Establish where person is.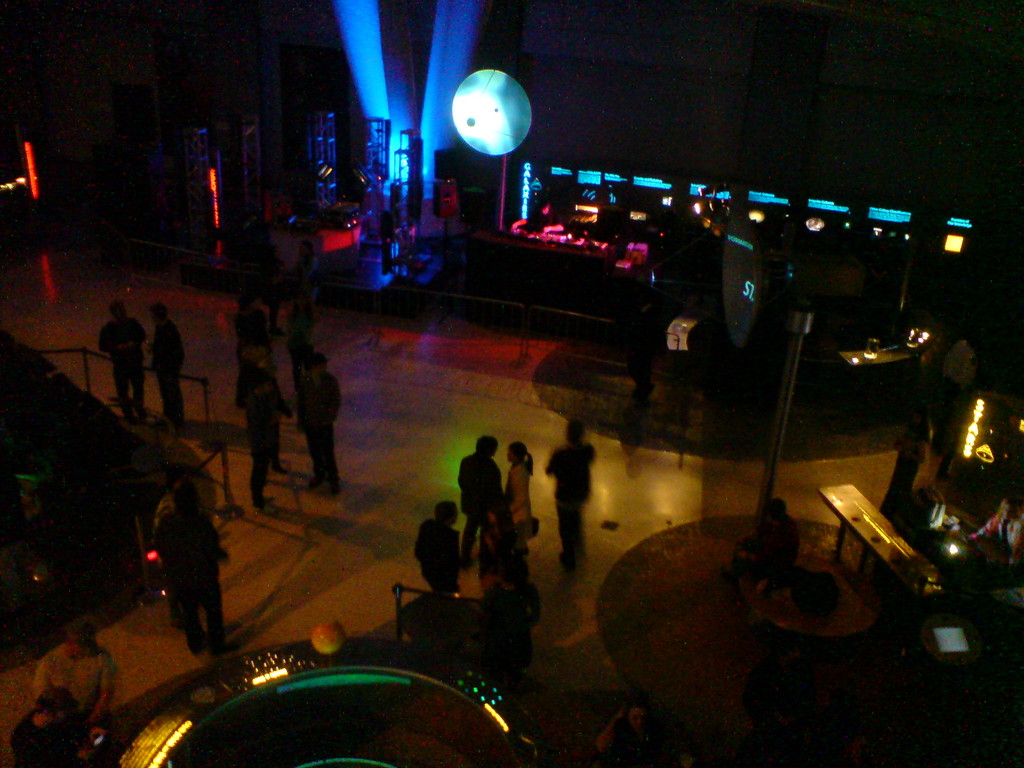
Established at 623,288,666,422.
